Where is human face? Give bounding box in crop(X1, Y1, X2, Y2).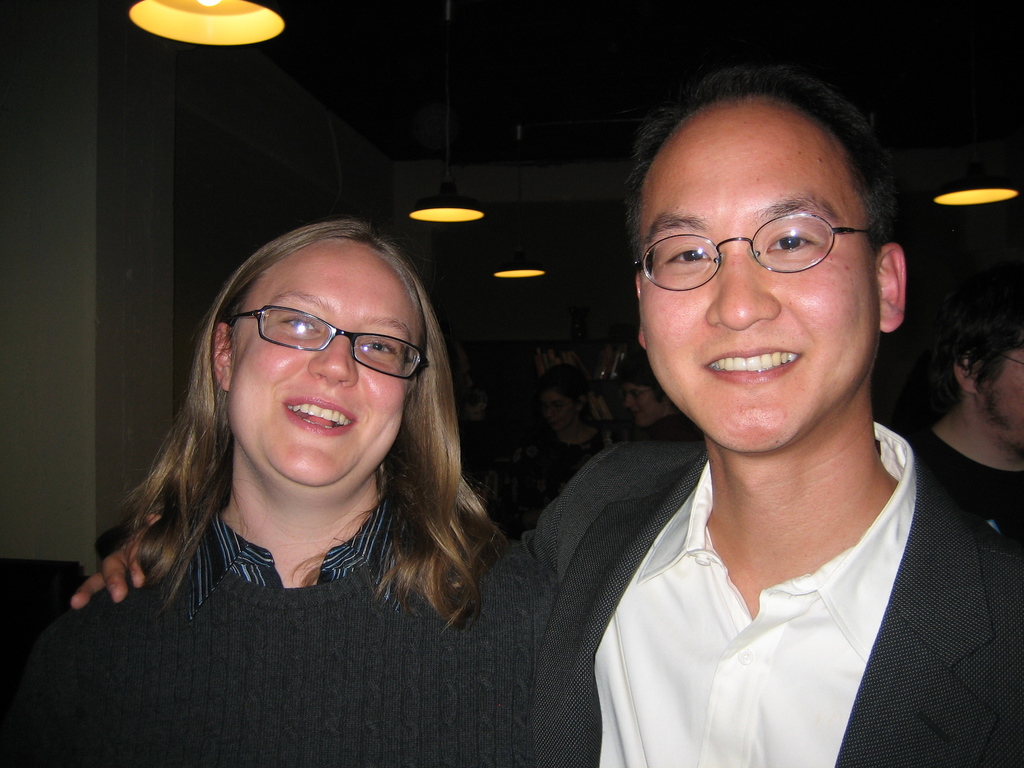
crop(221, 239, 406, 487).
